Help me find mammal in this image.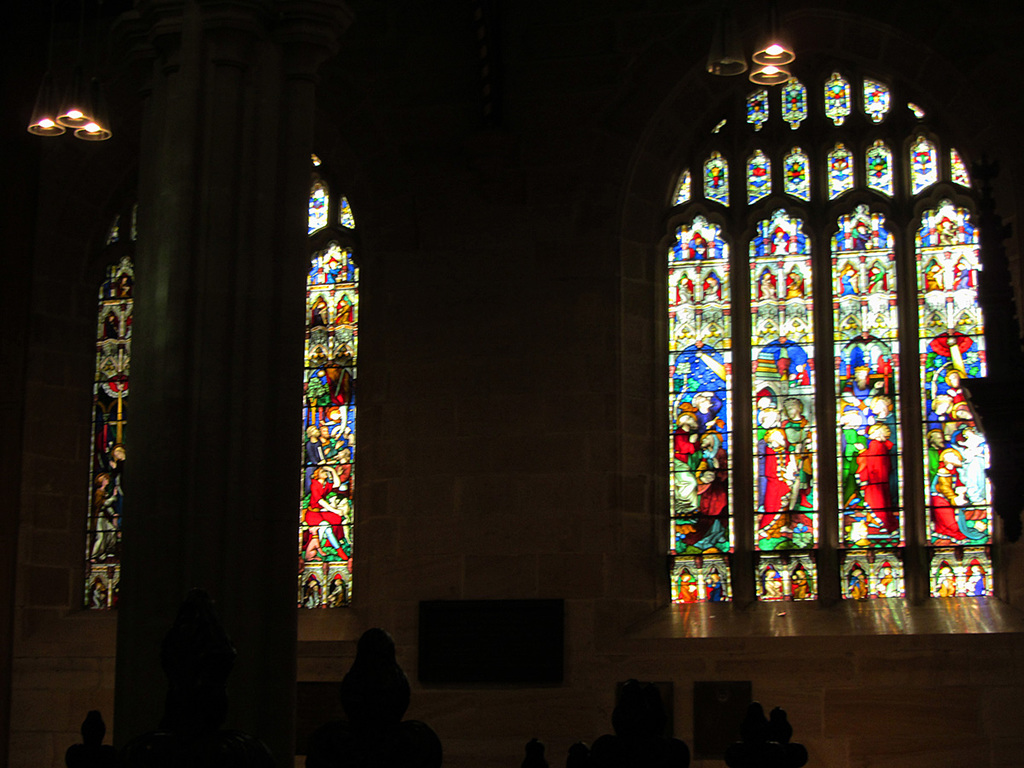
Found it: x1=928 y1=446 x2=963 y2=540.
